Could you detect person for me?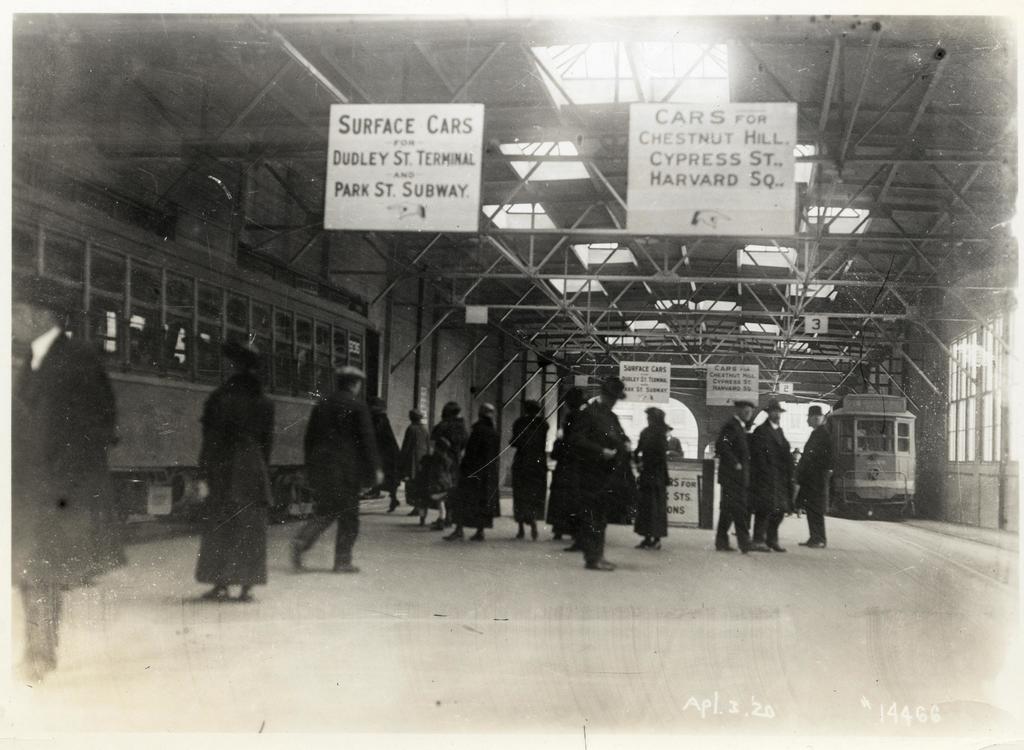
Detection result: bbox(800, 401, 840, 557).
